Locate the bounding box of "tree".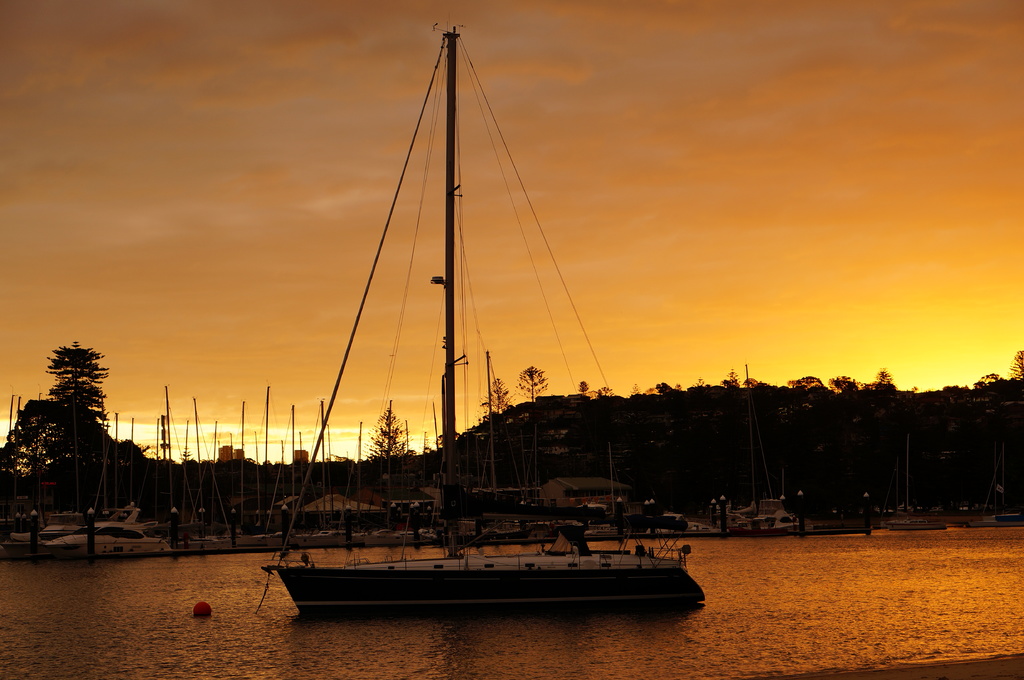
Bounding box: x1=44, y1=340, x2=118, y2=556.
